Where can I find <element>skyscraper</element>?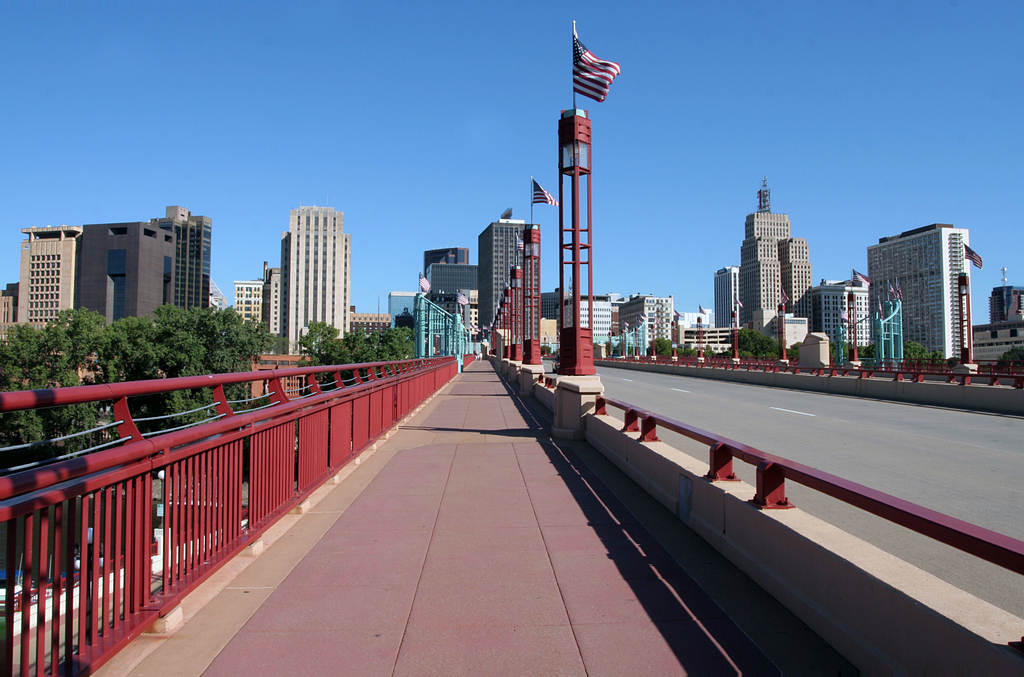
You can find it at {"x1": 746, "y1": 190, "x2": 819, "y2": 339}.
